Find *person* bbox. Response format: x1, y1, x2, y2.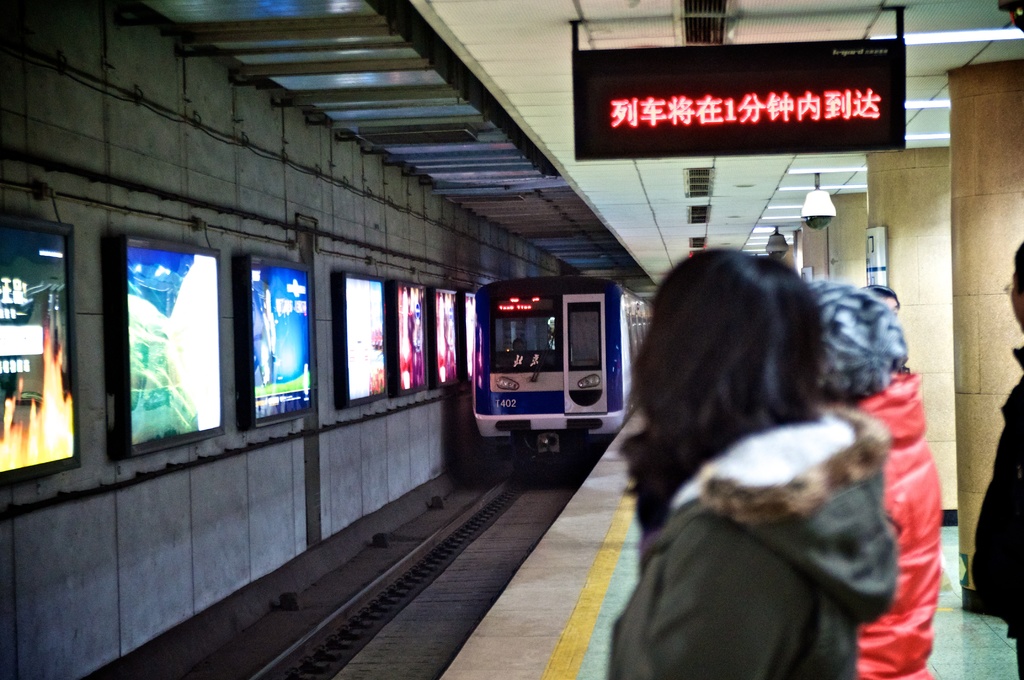
797, 282, 945, 679.
